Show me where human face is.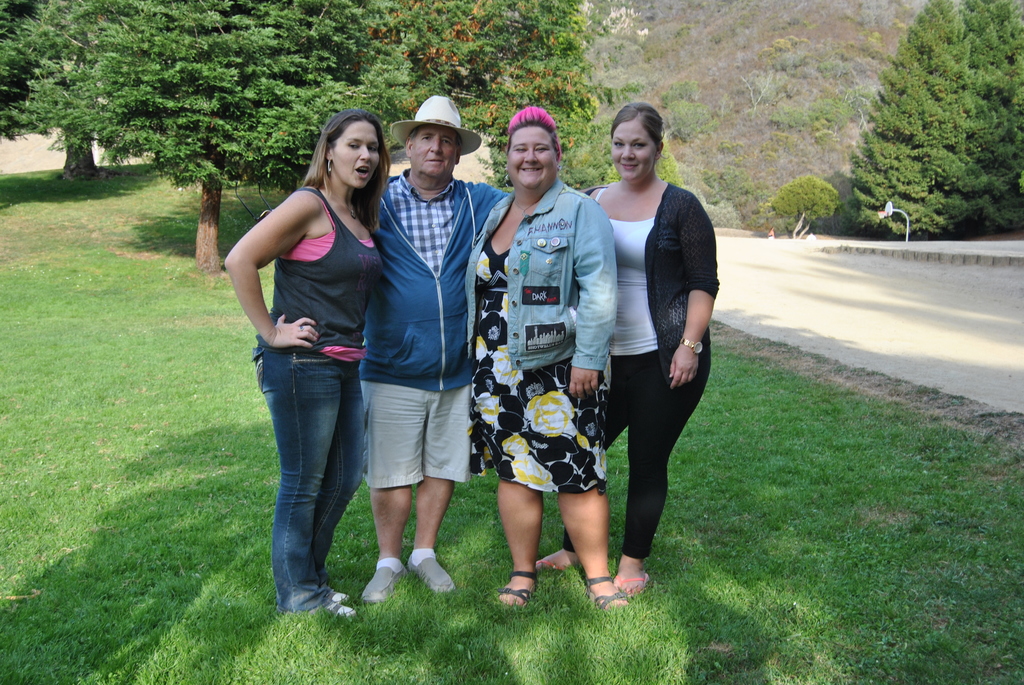
human face is at x1=507 y1=122 x2=558 y2=191.
